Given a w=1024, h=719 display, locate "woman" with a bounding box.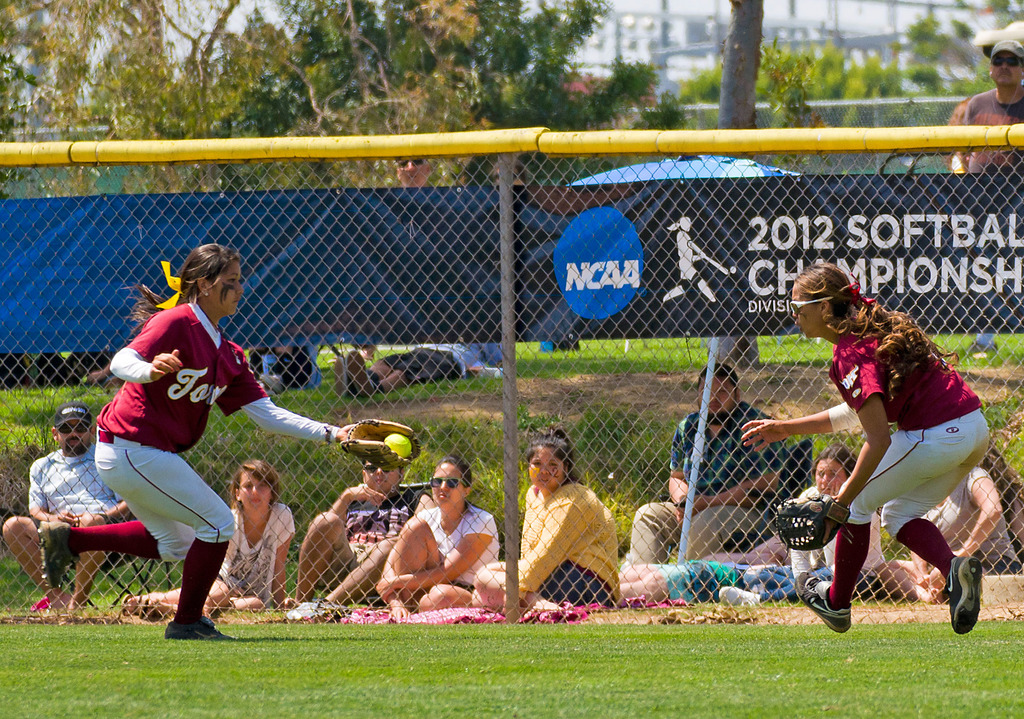
Located: (left=719, top=451, right=883, bottom=601).
